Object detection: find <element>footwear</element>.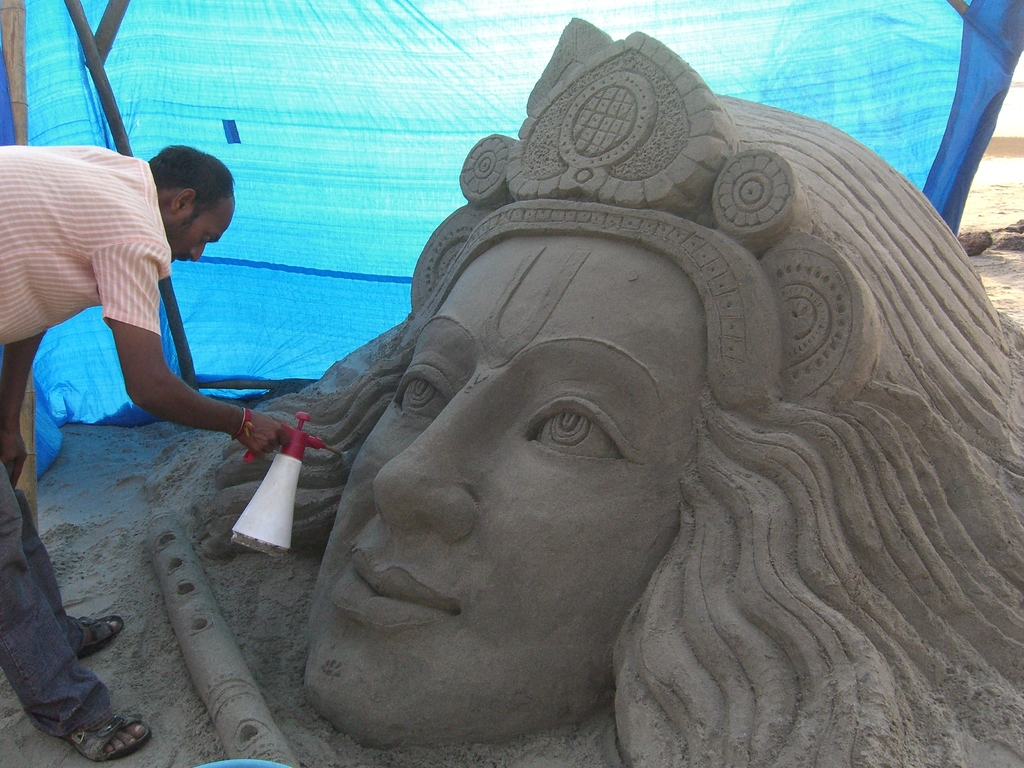
60/710/152/762.
